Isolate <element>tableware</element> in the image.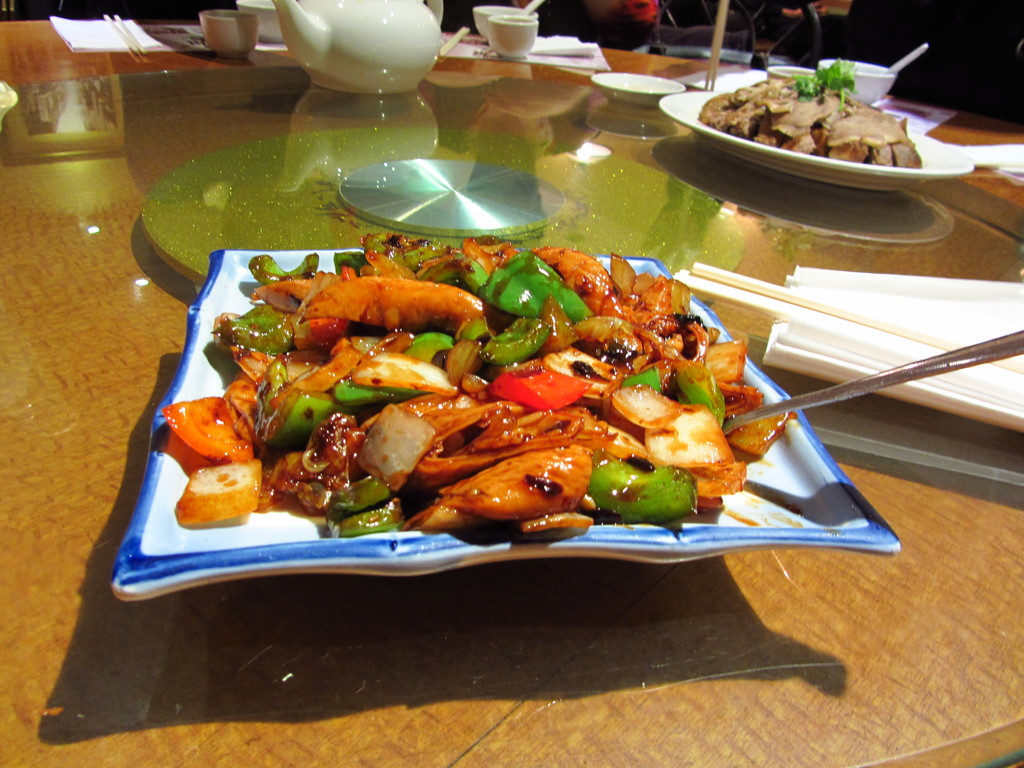
Isolated region: 526 0 541 16.
